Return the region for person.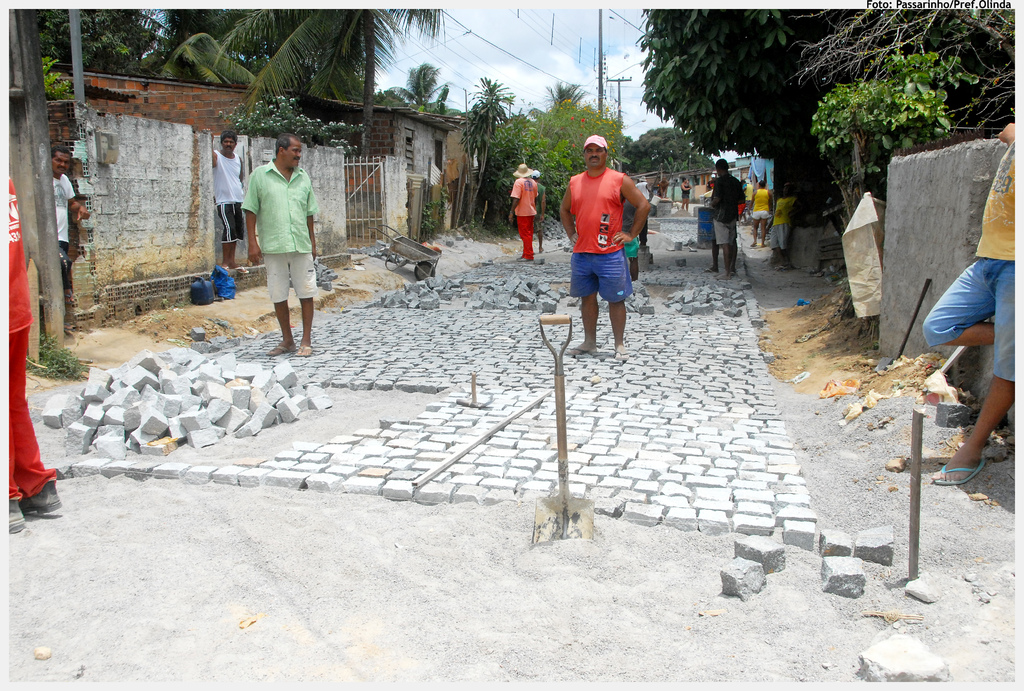
[751,182,772,244].
